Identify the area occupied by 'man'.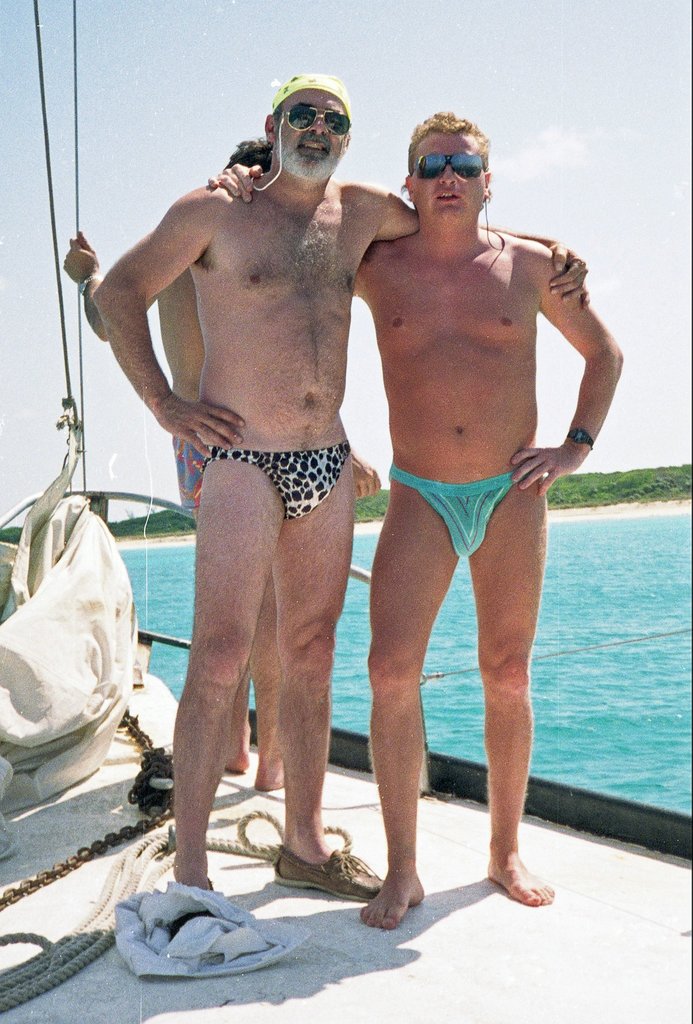
Area: Rect(60, 136, 383, 800).
